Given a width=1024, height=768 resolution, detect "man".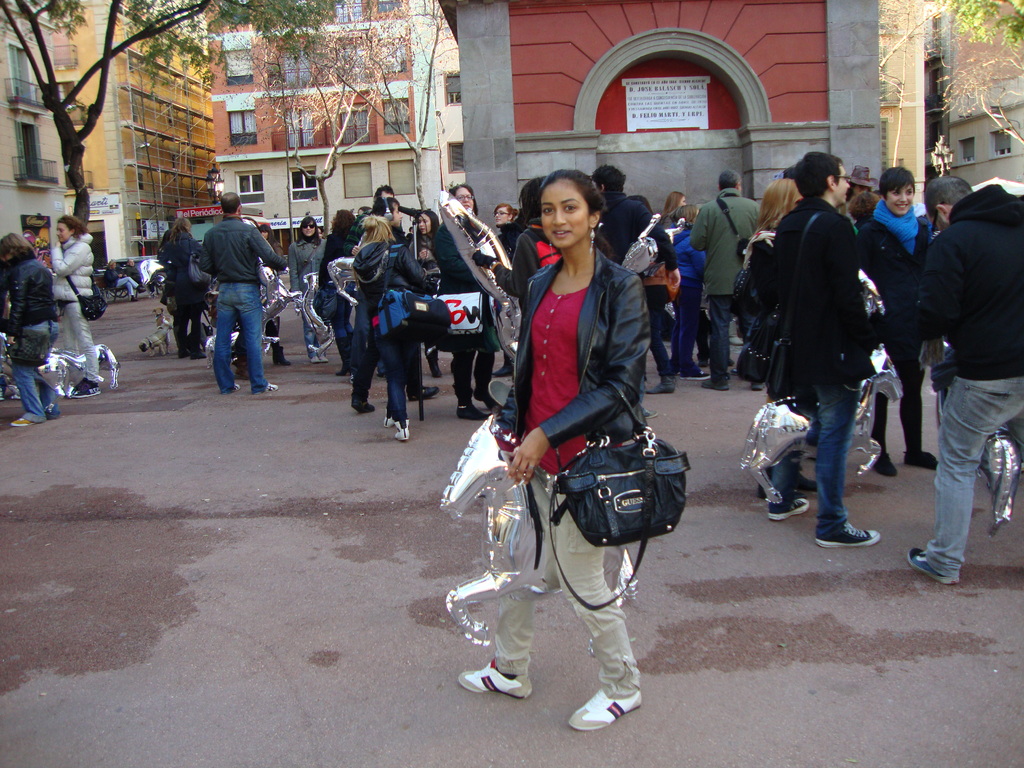
592:166:684:420.
